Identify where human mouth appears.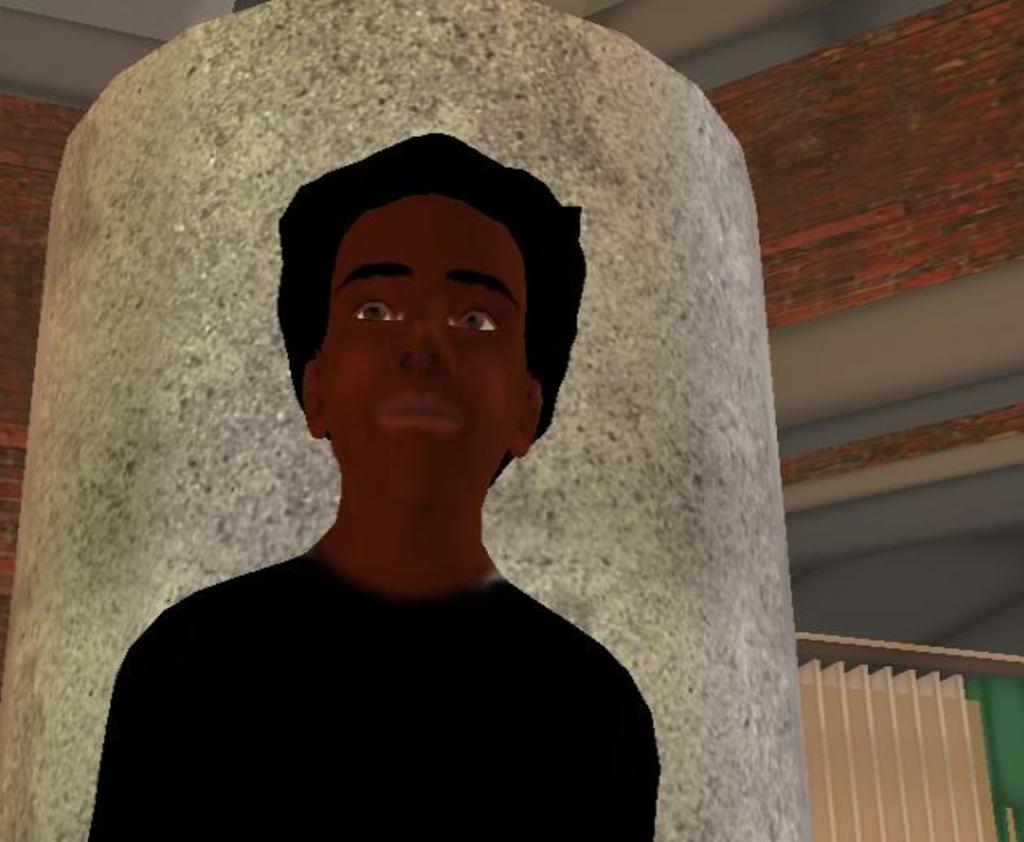
Appears at pyautogui.locateOnScreen(377, 382, 465, 439).
